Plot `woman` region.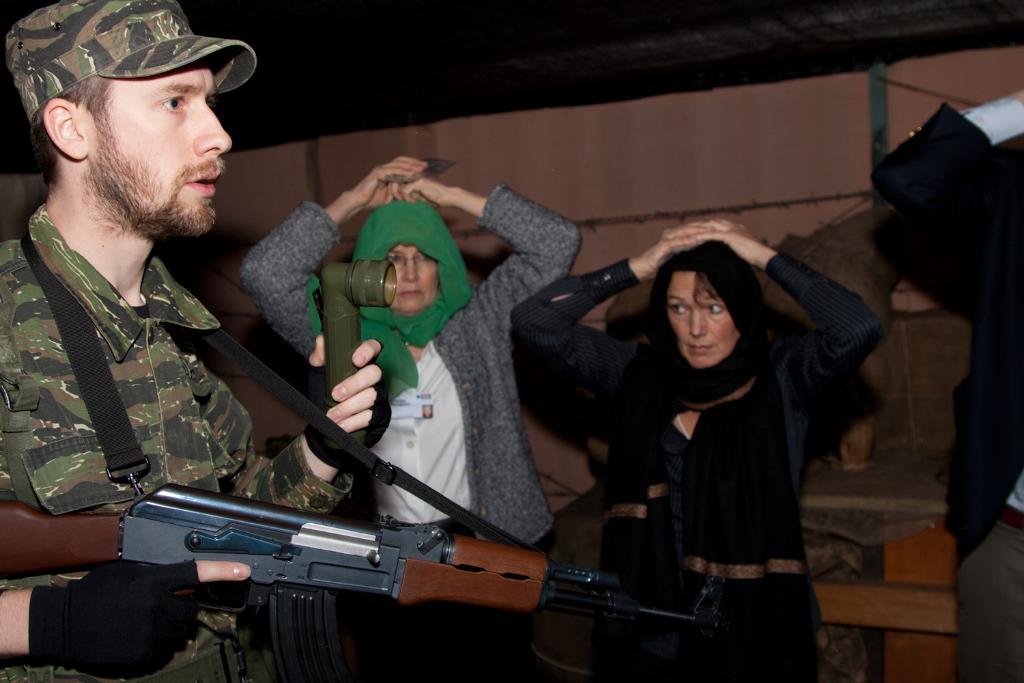
Plotted at <box>238,153,595,572</box>.
